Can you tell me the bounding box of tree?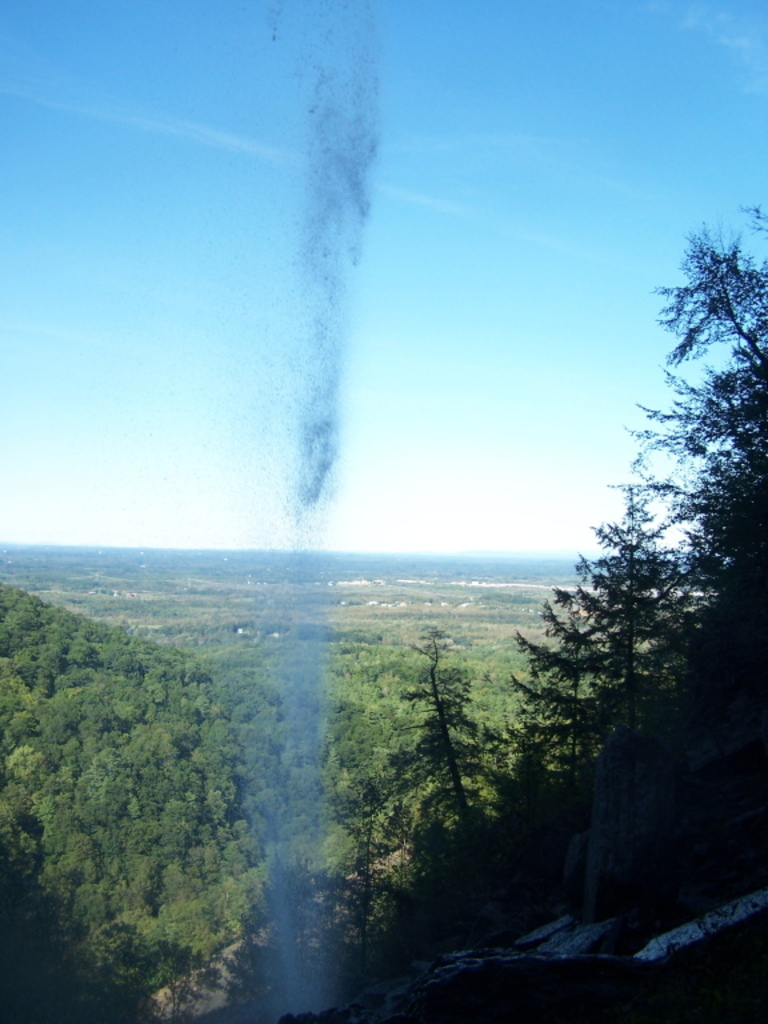
{"x1": 391, "y1": 608, "x2": 500, "y2": 849}.
